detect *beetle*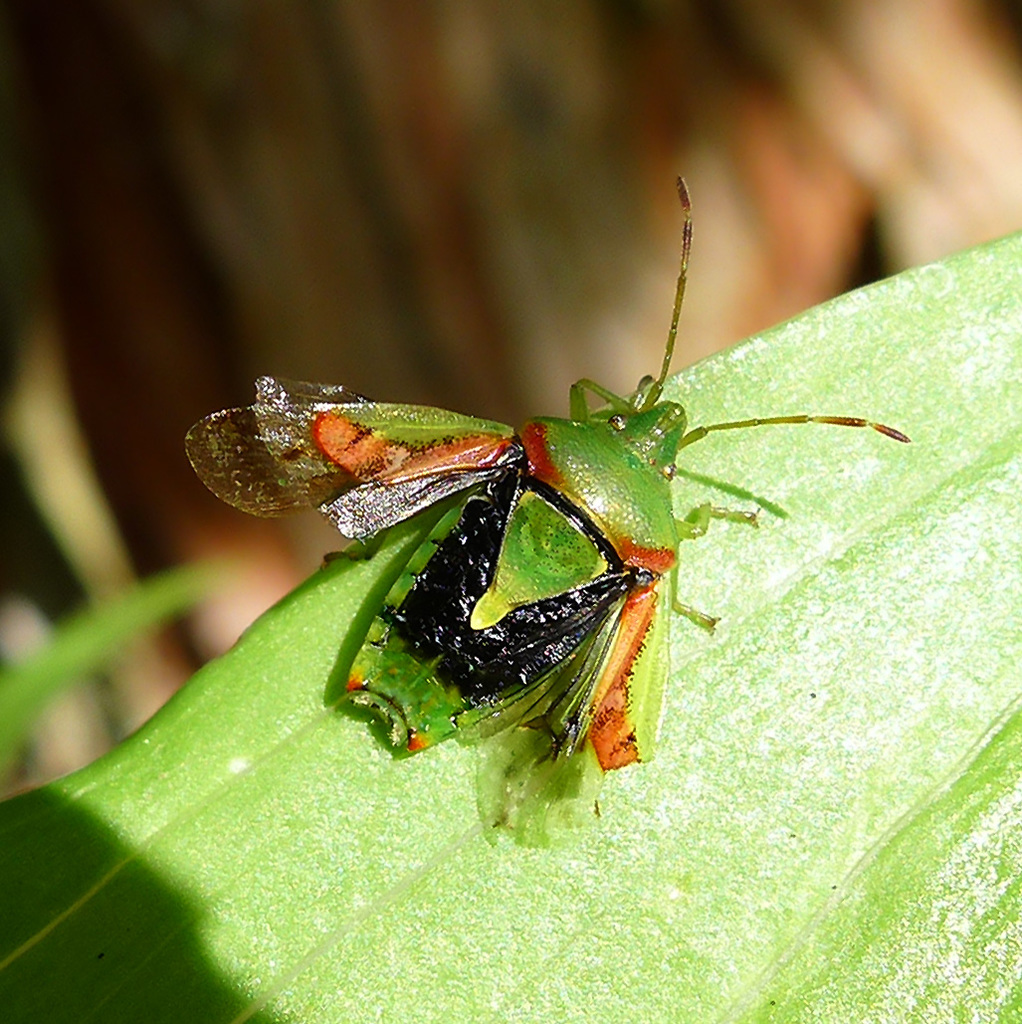
box(248, 312, 846, 803)
